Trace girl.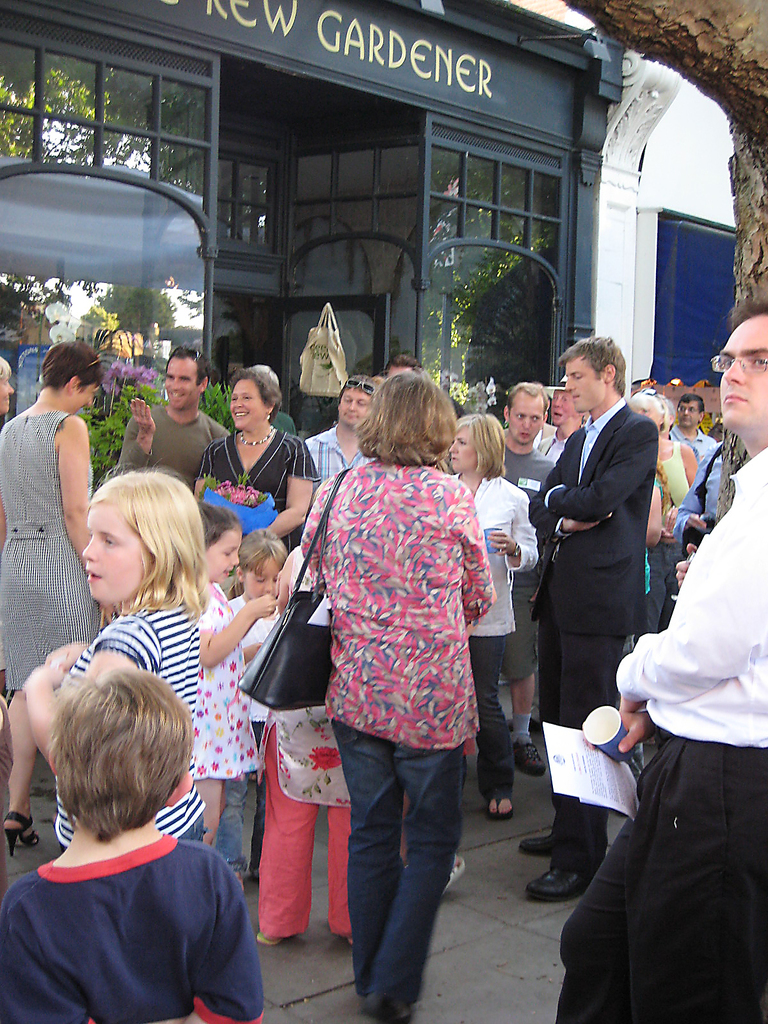
Traced to [18,463,212,839].
